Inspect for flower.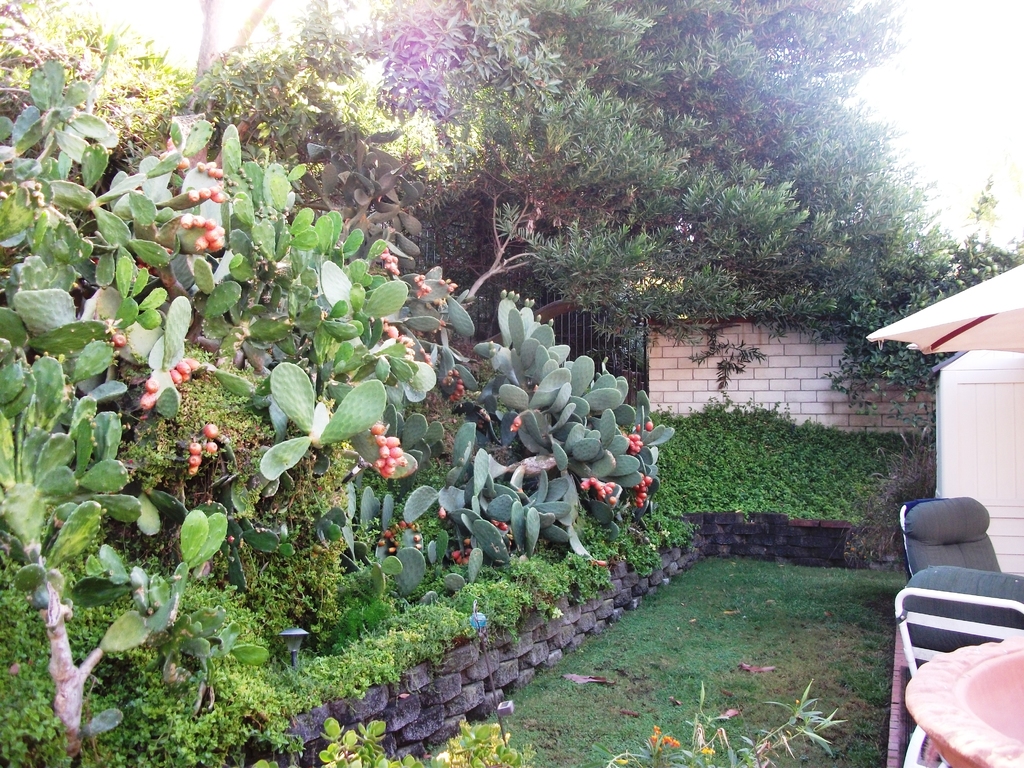
Inspection: [631,424,643,435].
